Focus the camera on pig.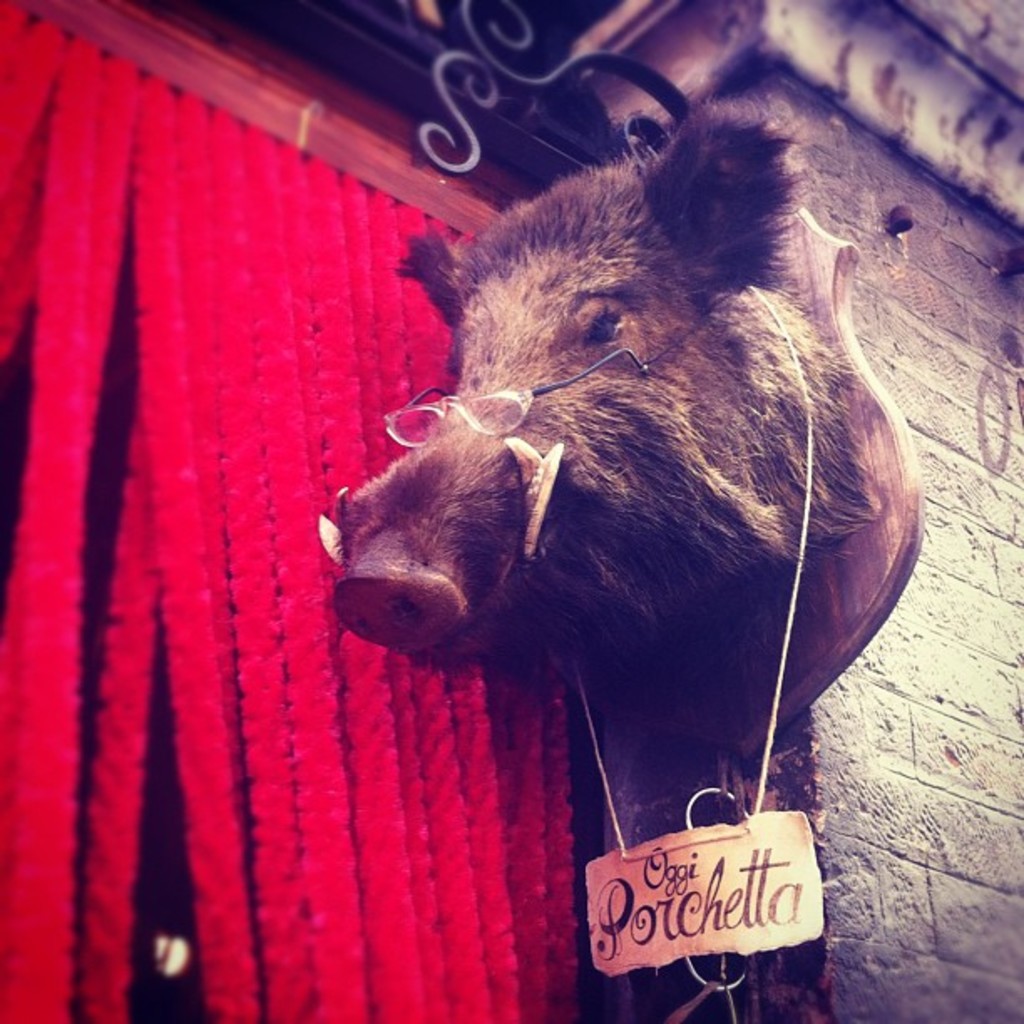
Focus region: <box>318,97,925,761</box>.
